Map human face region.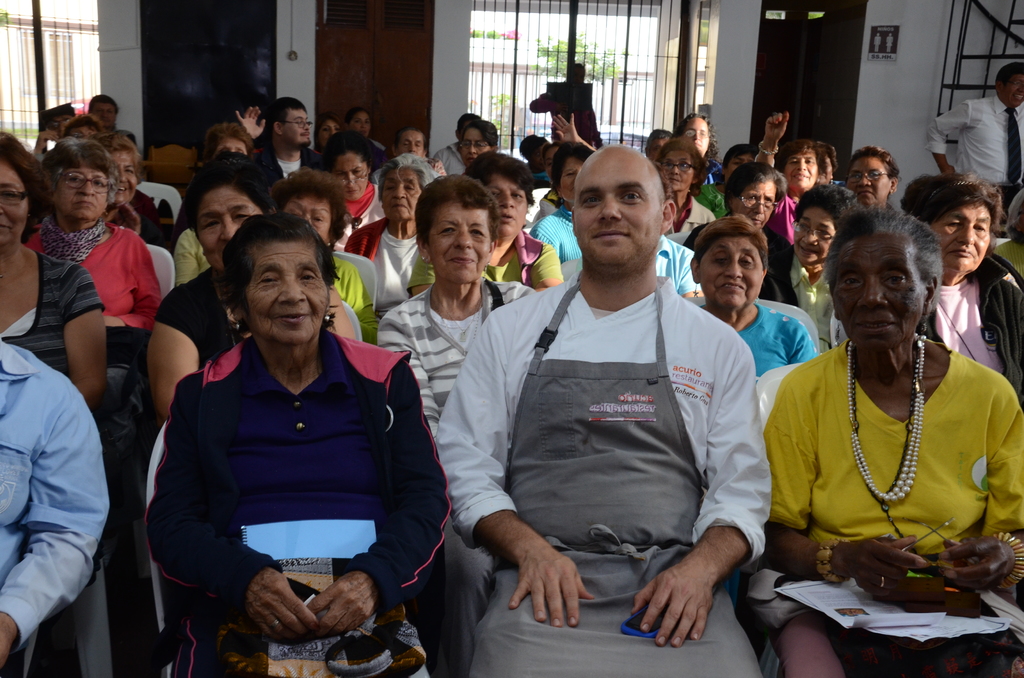
Mapped to <region>0, 163, 24, 242</region>.
